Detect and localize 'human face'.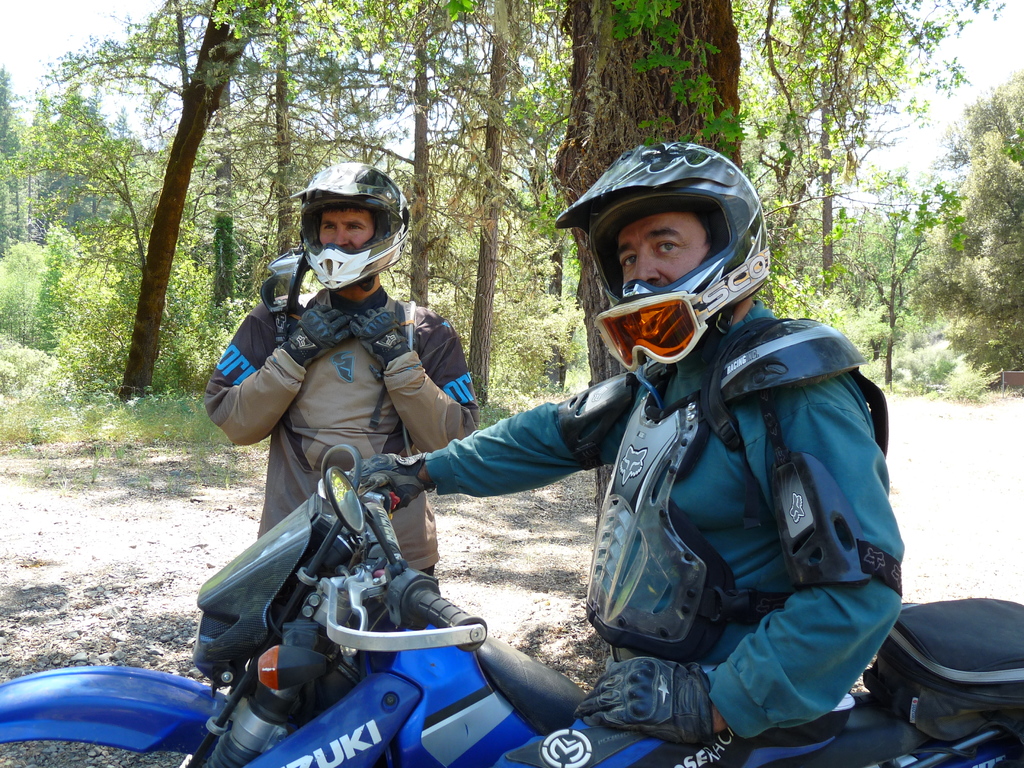
Localized at {"left": 323, "top": 207, "right": 378, "bottom": 252}.
